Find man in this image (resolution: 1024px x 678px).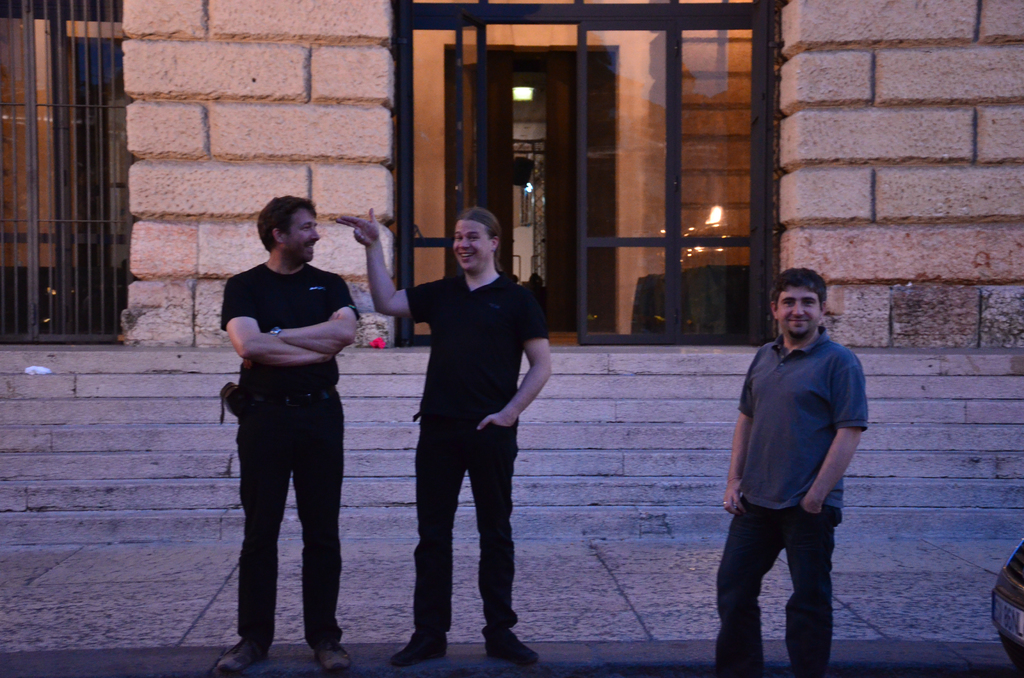
box(218, 193, 360, 674).
